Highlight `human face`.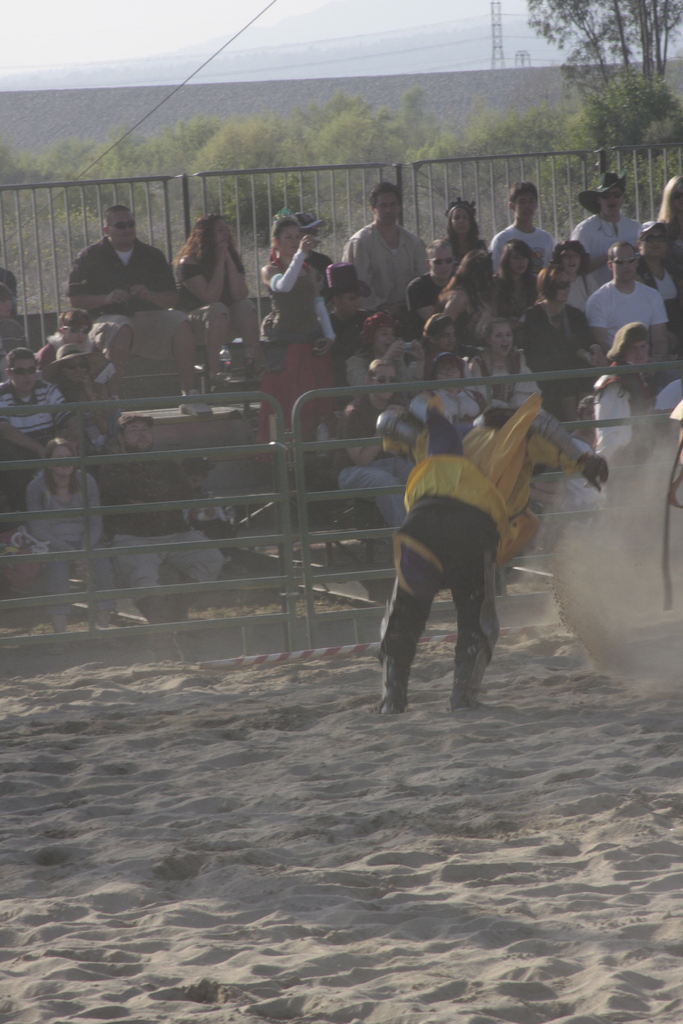
Highlighted region: (x1=597, y1=186, x2=623, y2=214).
